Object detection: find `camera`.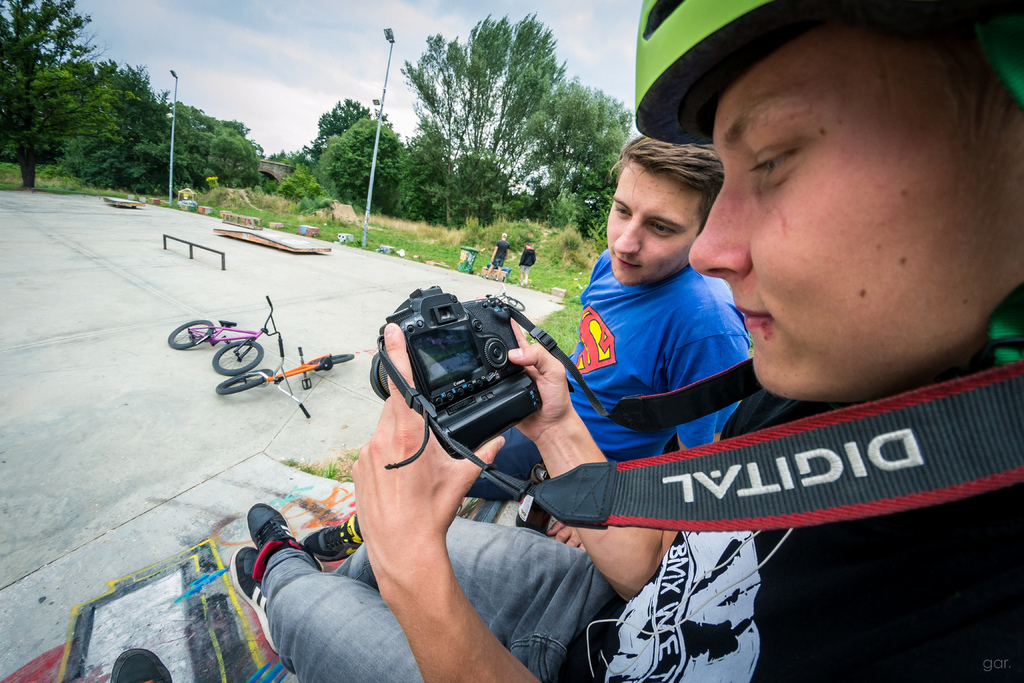
rect(364, 286, 543, 474).
